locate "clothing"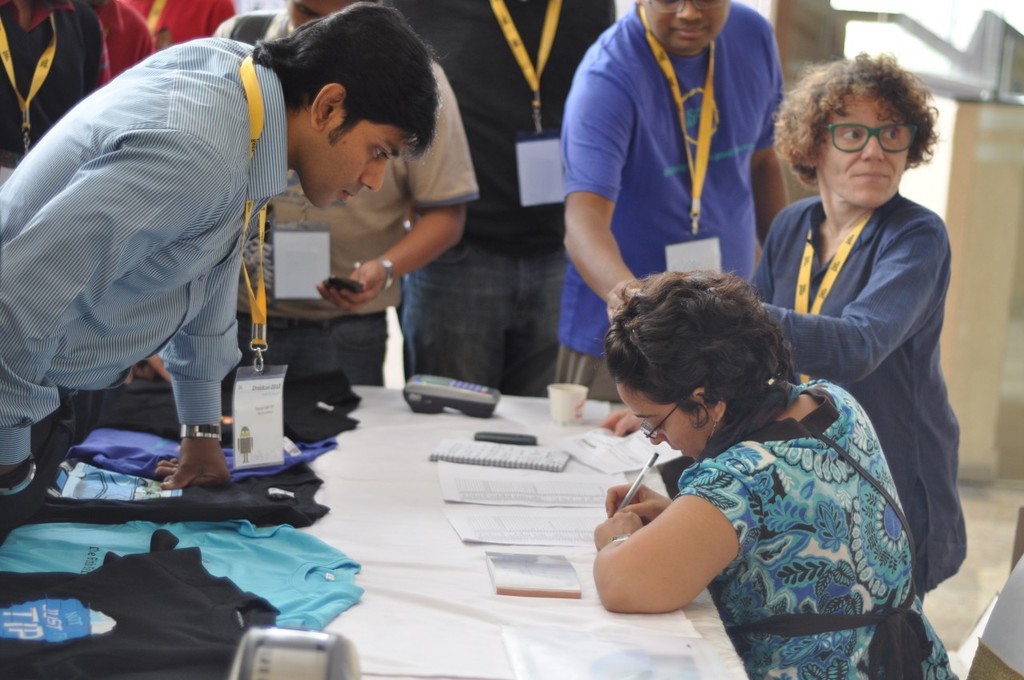
0:2:102:167
